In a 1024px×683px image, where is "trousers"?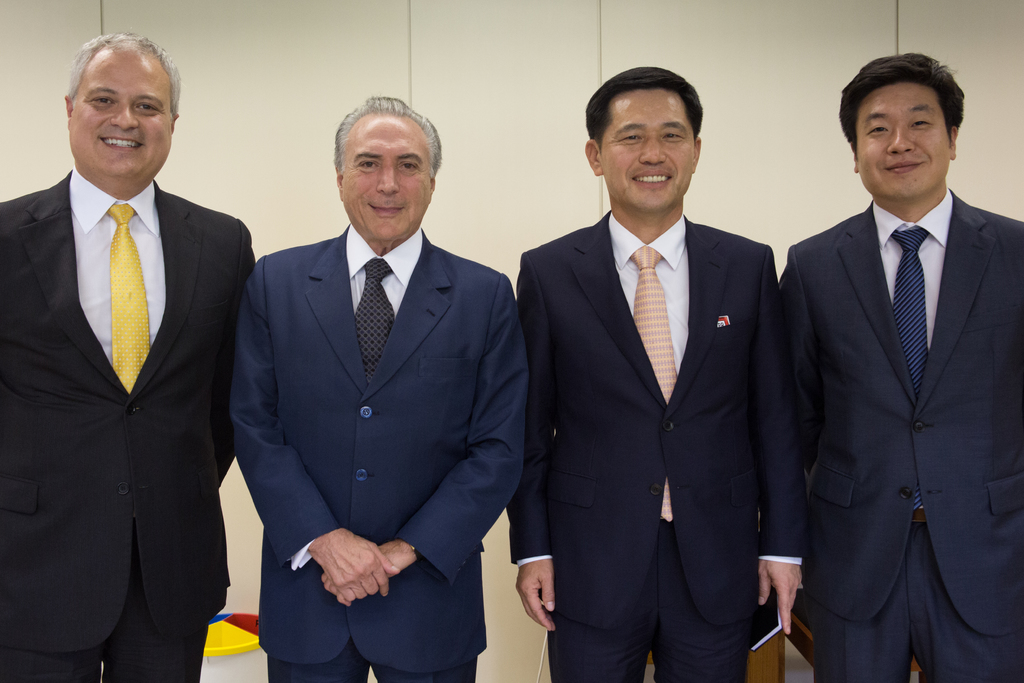
left=1, top=549, right=210, bottom=682.
